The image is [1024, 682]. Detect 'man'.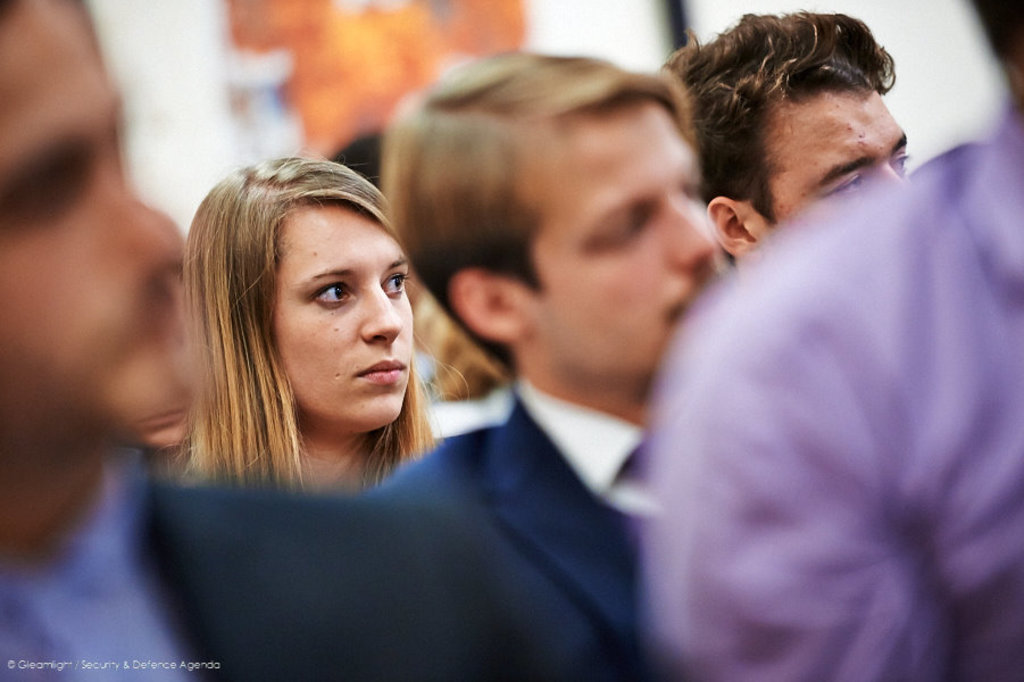
Detection: <region>652, 8, 916, 264</region>.
